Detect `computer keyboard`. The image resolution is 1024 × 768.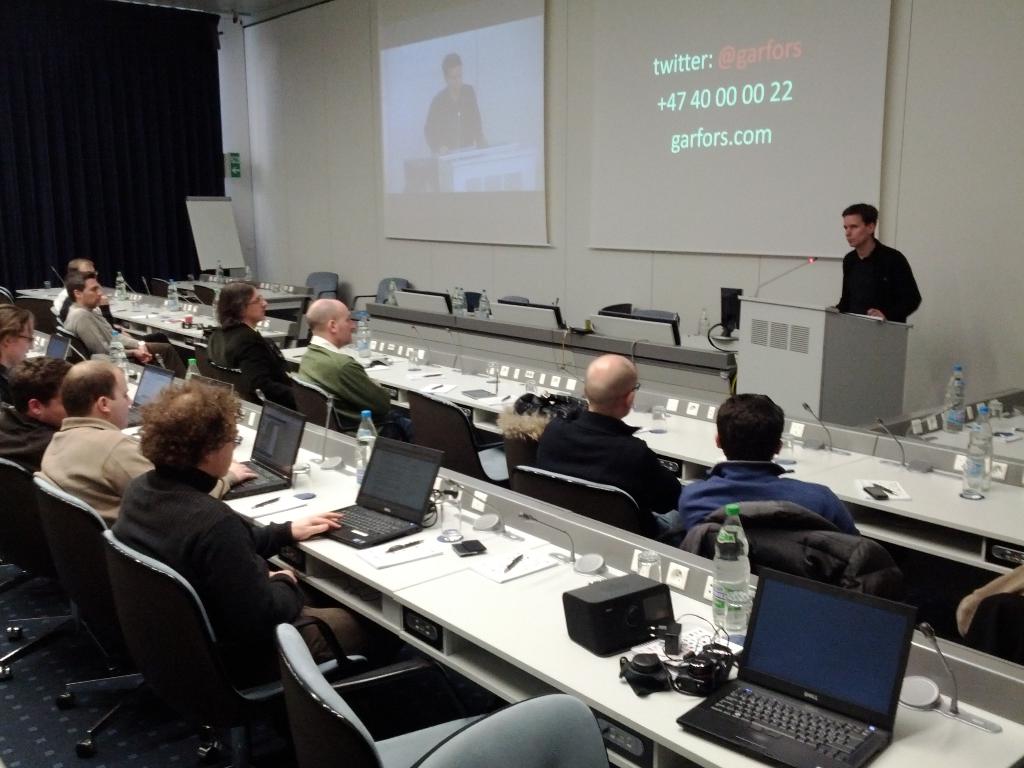
select_region(335, 501, 413, 537).
